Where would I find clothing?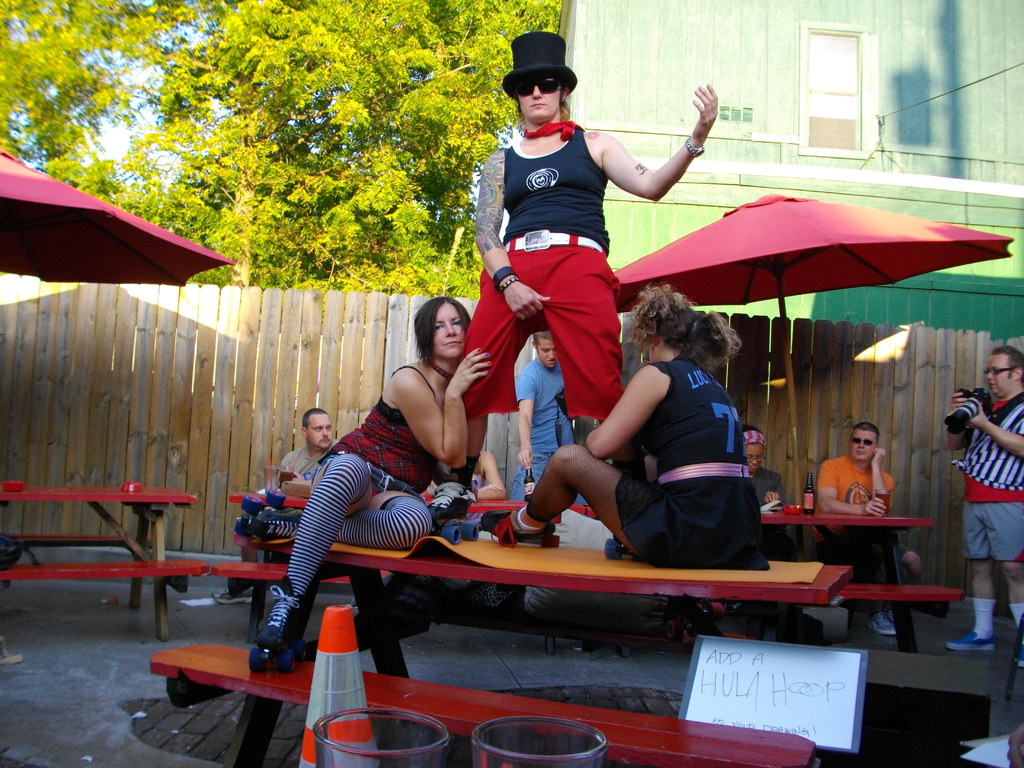
At Rect(956, 393, 1023, 565).
